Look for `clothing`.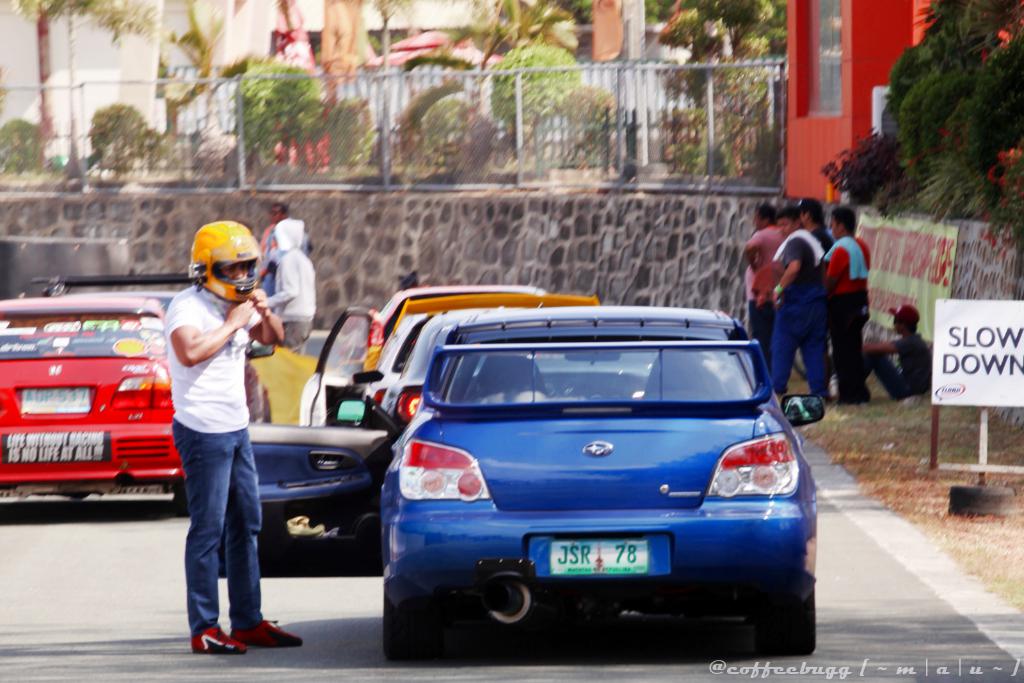
Found: l=773, t=227, r=827, b=389.
